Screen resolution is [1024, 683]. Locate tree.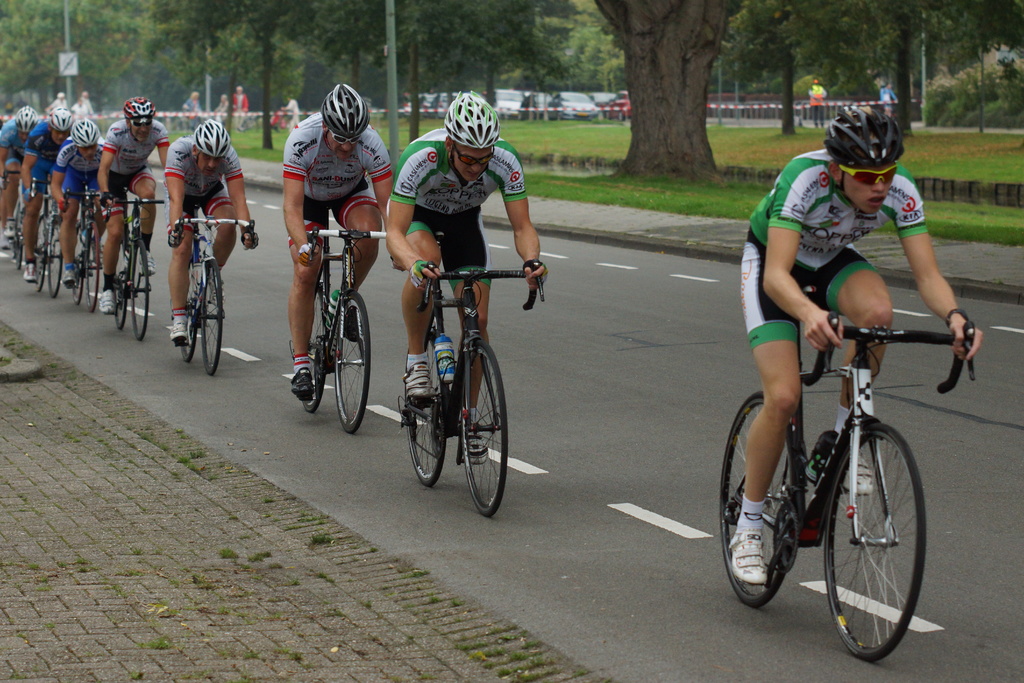
<box>710,0,864,172</box>.
